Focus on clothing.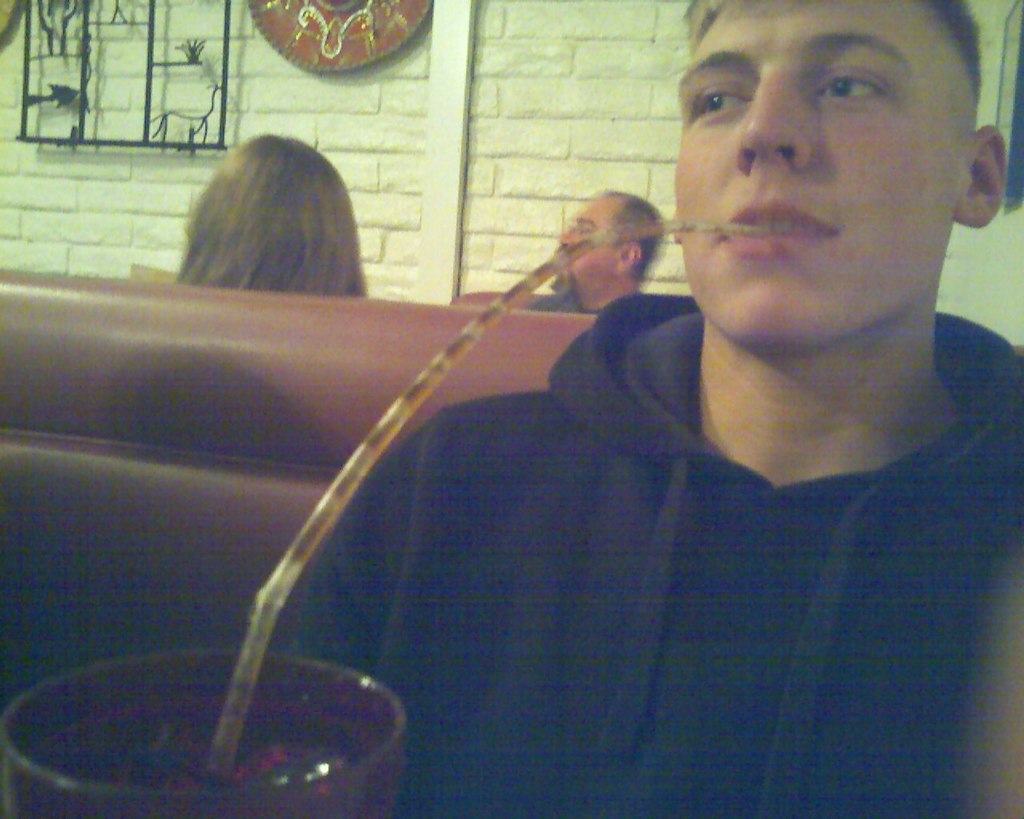
Focused at (452,259,1023,787).
